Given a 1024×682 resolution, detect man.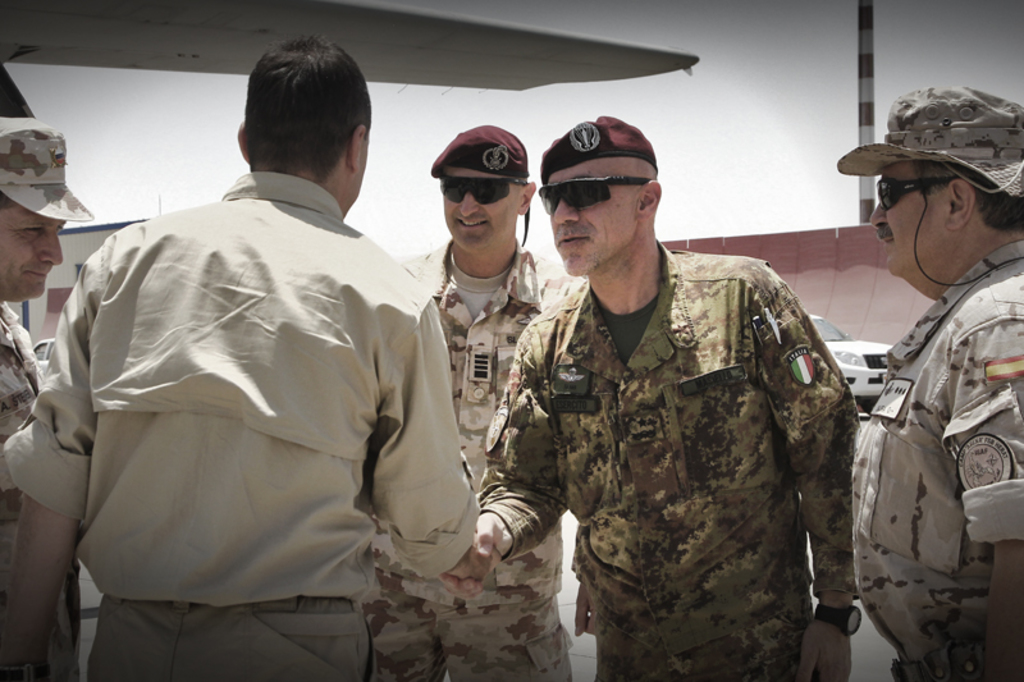
box(361, 122, 582, 681).
